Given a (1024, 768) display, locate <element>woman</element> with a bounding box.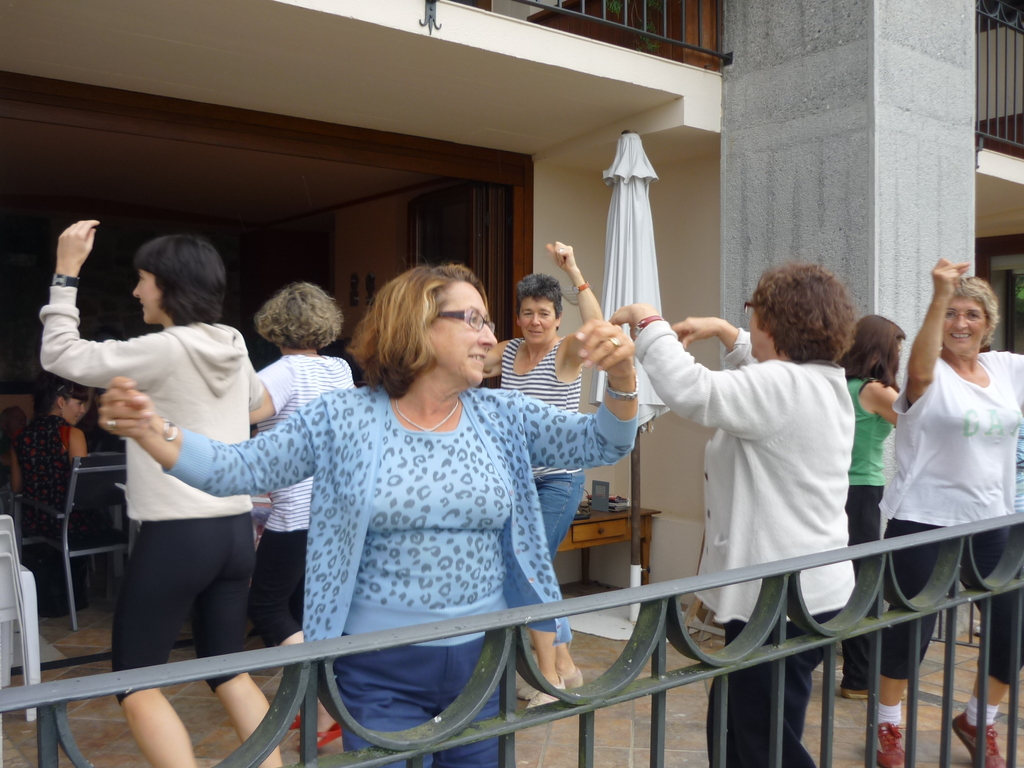
Located: 607:257:854:767.
